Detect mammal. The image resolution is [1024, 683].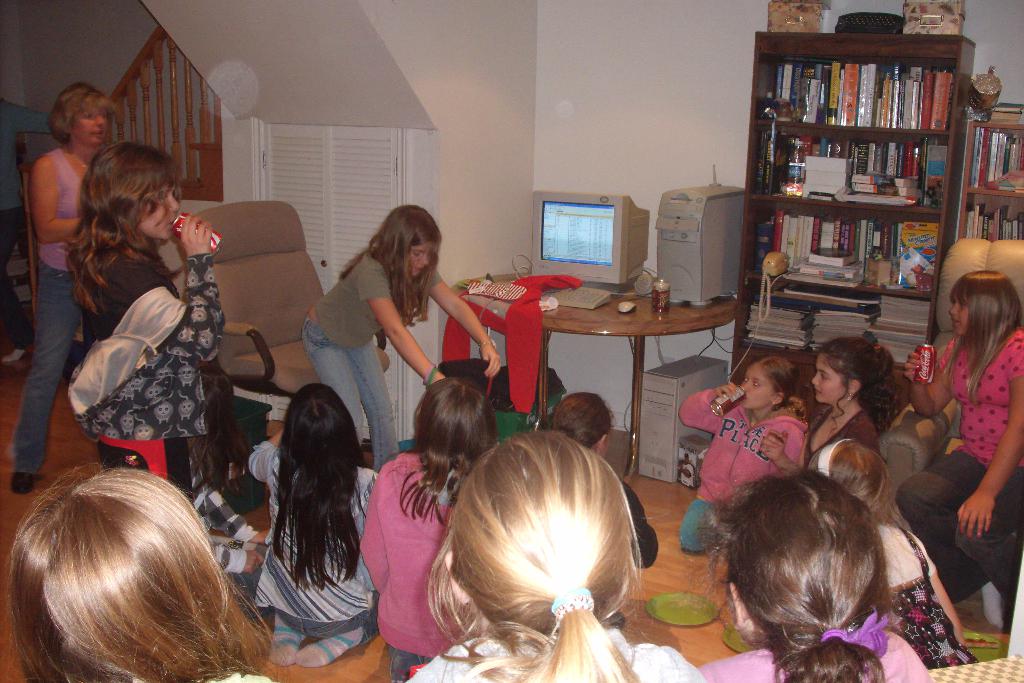
pyautogui.locateOnScreen(812, 440, 979, 668).
